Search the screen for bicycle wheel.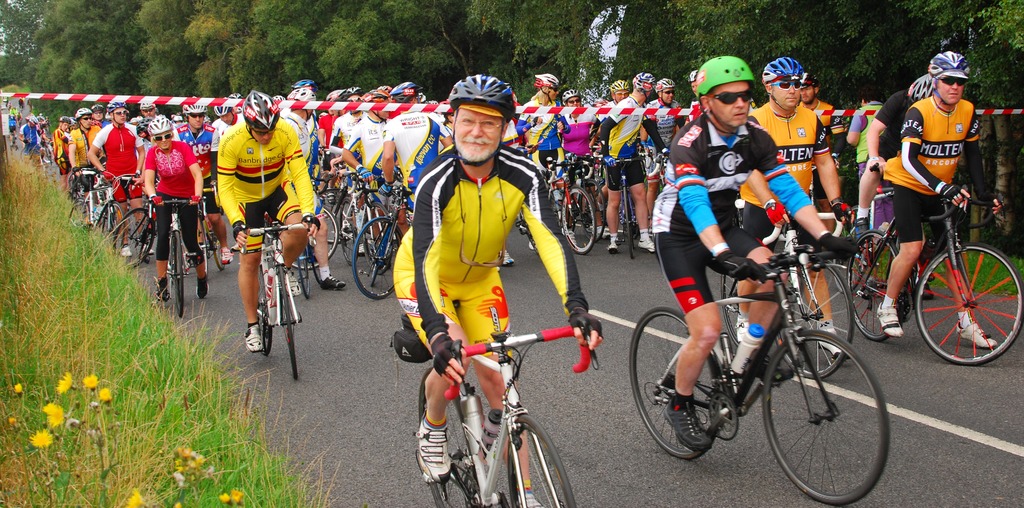
Found at region(788, 253, 852, 402).
